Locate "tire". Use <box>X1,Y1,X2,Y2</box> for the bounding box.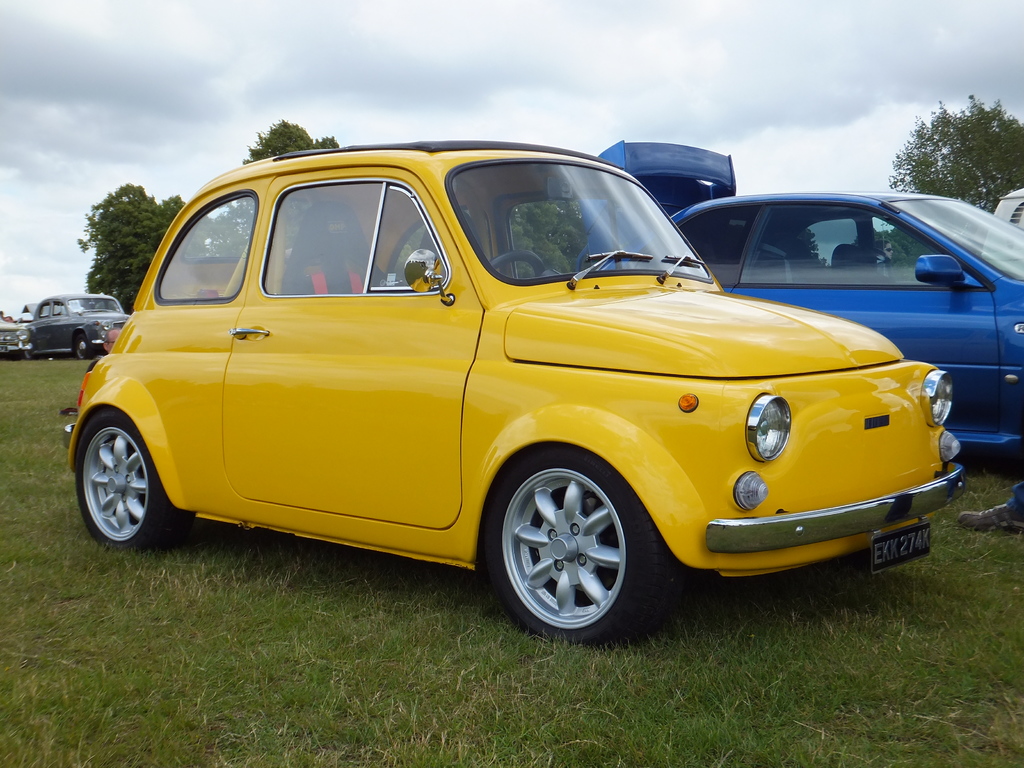
<box>493,461,647,651</box>.
